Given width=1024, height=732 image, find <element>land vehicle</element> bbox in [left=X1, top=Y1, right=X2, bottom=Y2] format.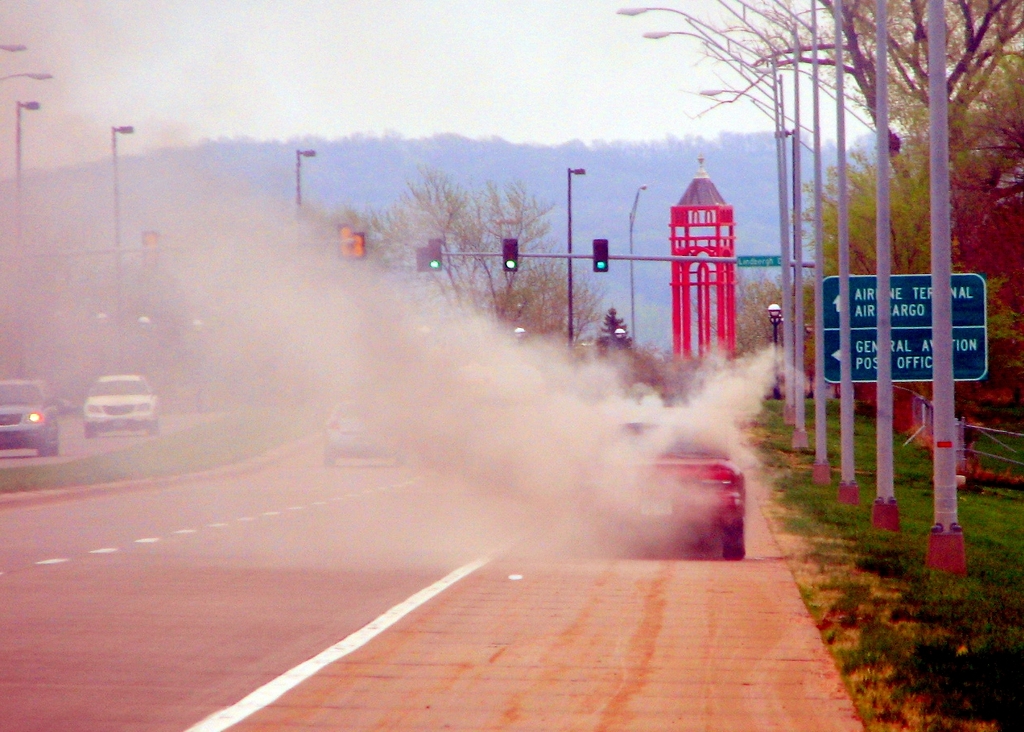
[left=79, top=370, right=165, bottom=441].
